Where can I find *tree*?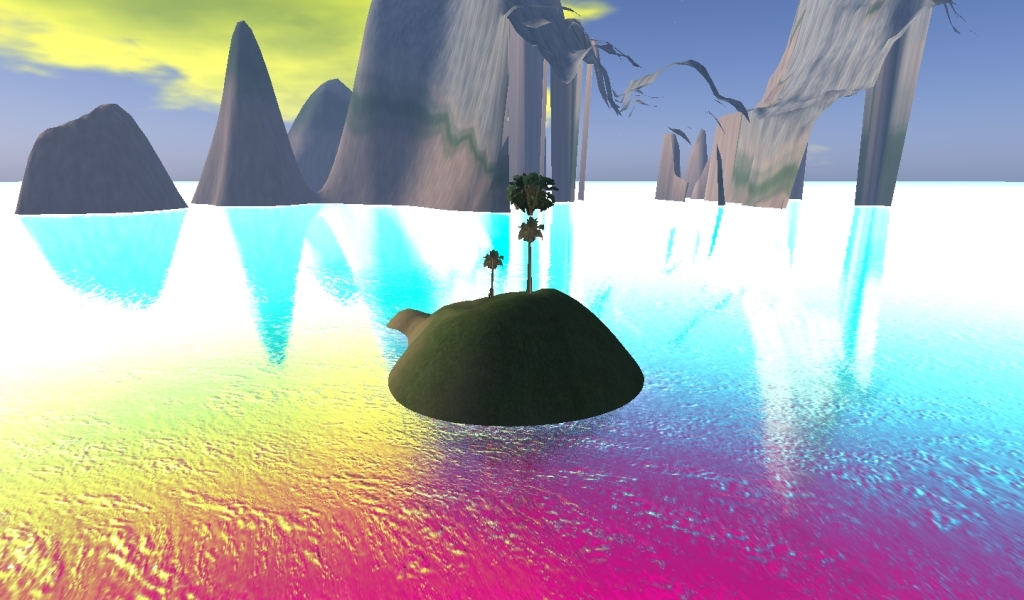
You can find it at x1=527 y1=168 x2=557 y2=301.
